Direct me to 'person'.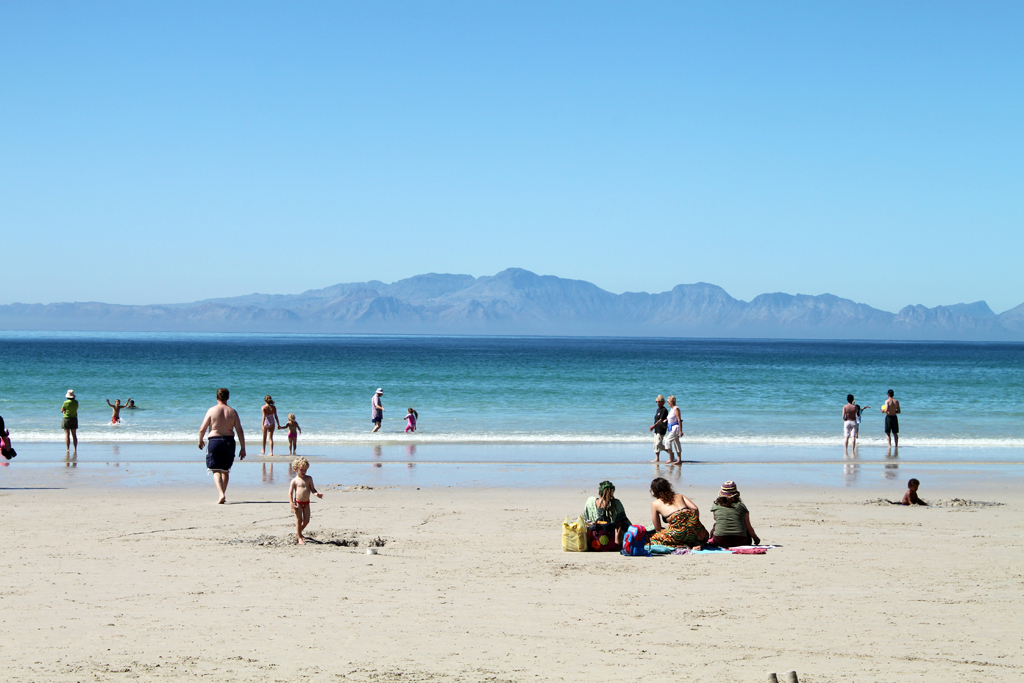
Direction: [60, 389, 83, 451].
